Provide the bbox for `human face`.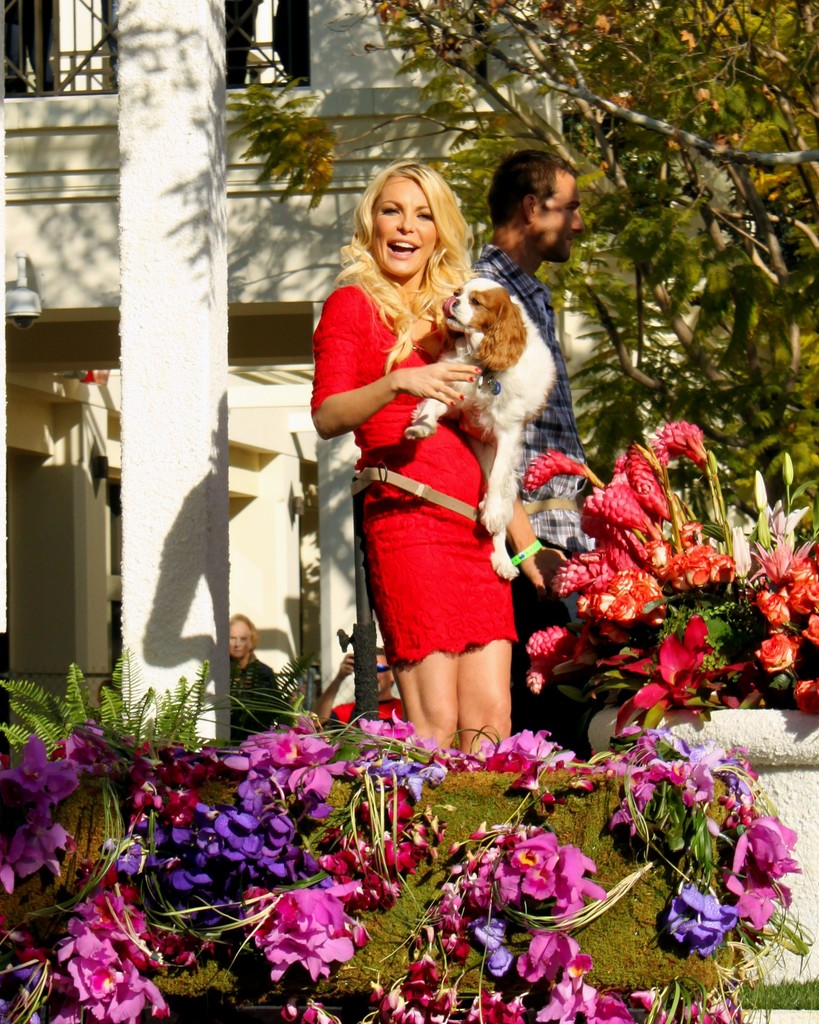
detection(530, 168, 578, 252).
